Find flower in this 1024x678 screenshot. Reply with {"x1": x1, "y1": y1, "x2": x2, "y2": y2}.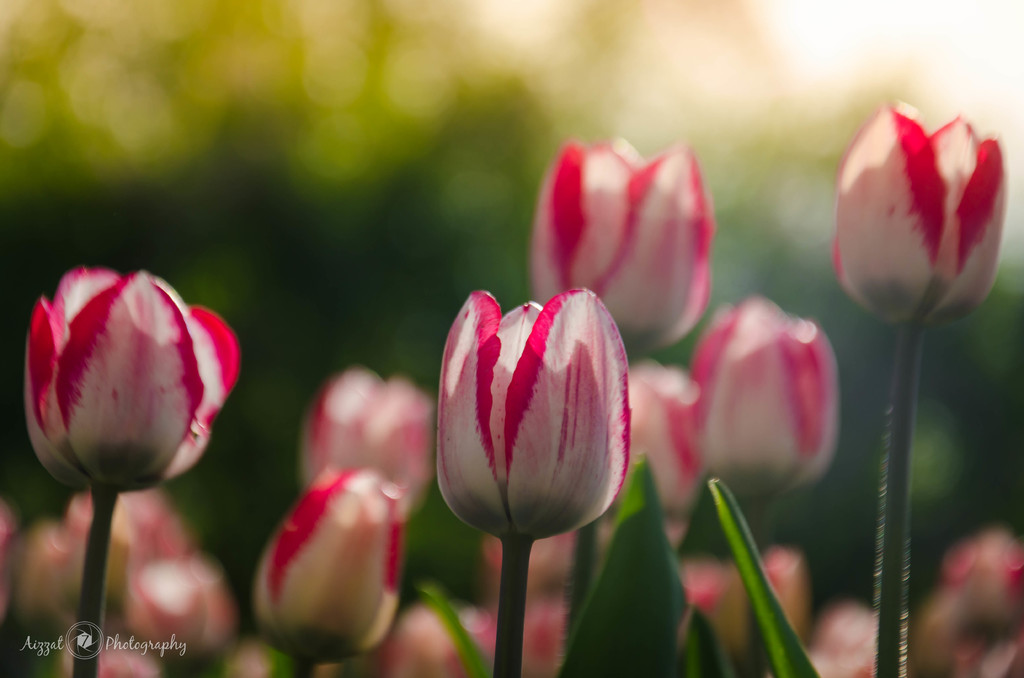
{"x1": 560, "y1": 352, "x2": 707, "y2": 565}.
